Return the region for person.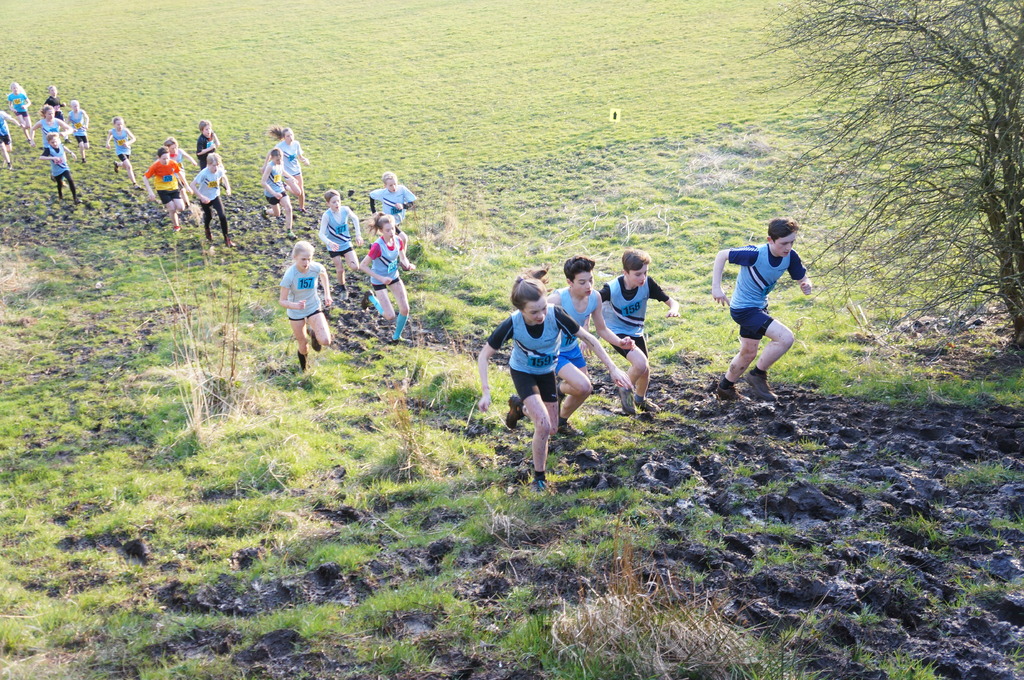
{"x1": 550, "y1": 263, "x2": 627, "y2": 438}.
